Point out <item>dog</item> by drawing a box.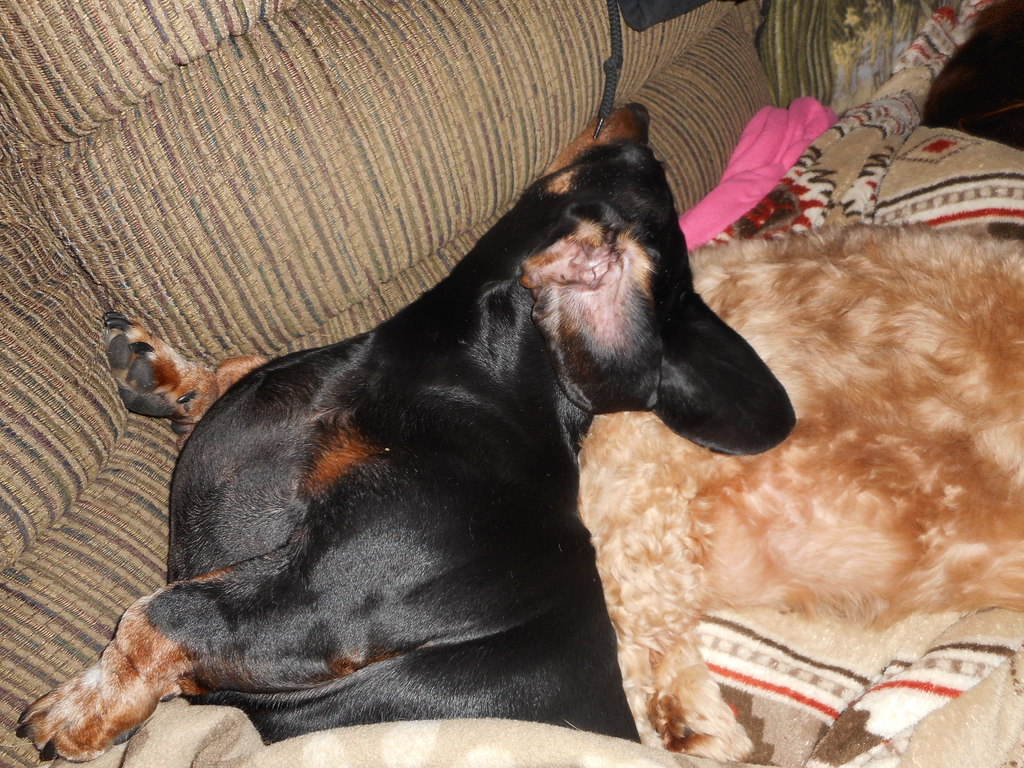
<region>576, 217, 1023, 765</region>.
